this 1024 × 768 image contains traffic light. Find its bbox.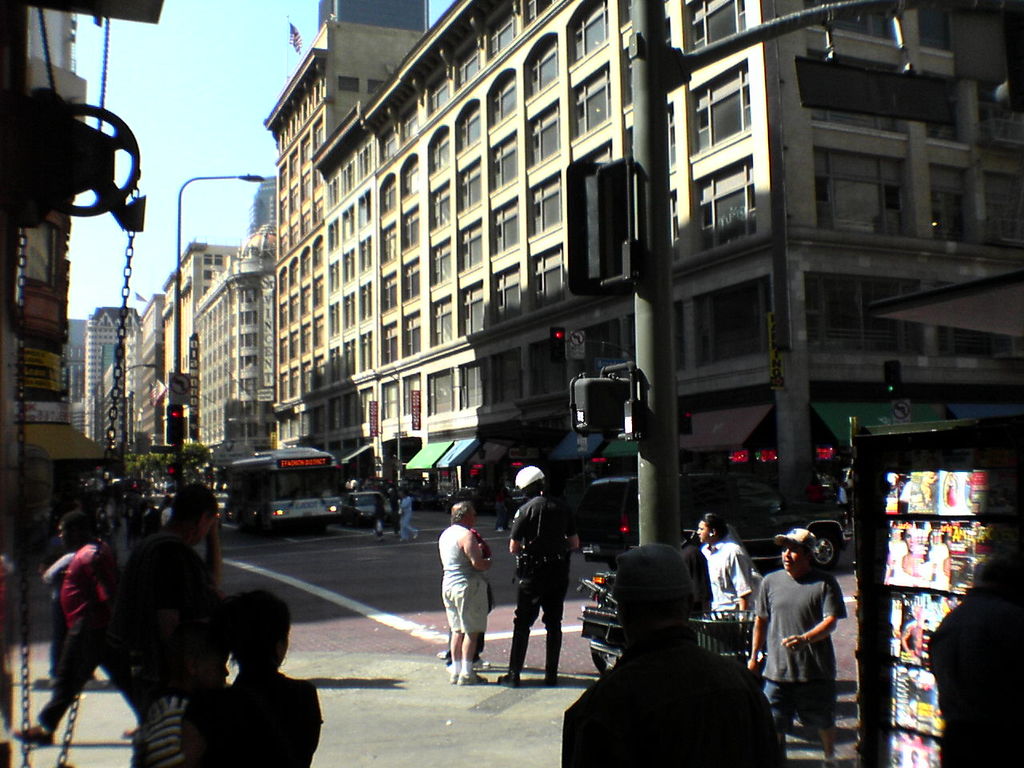
crop(549, 326, 566, 362).
